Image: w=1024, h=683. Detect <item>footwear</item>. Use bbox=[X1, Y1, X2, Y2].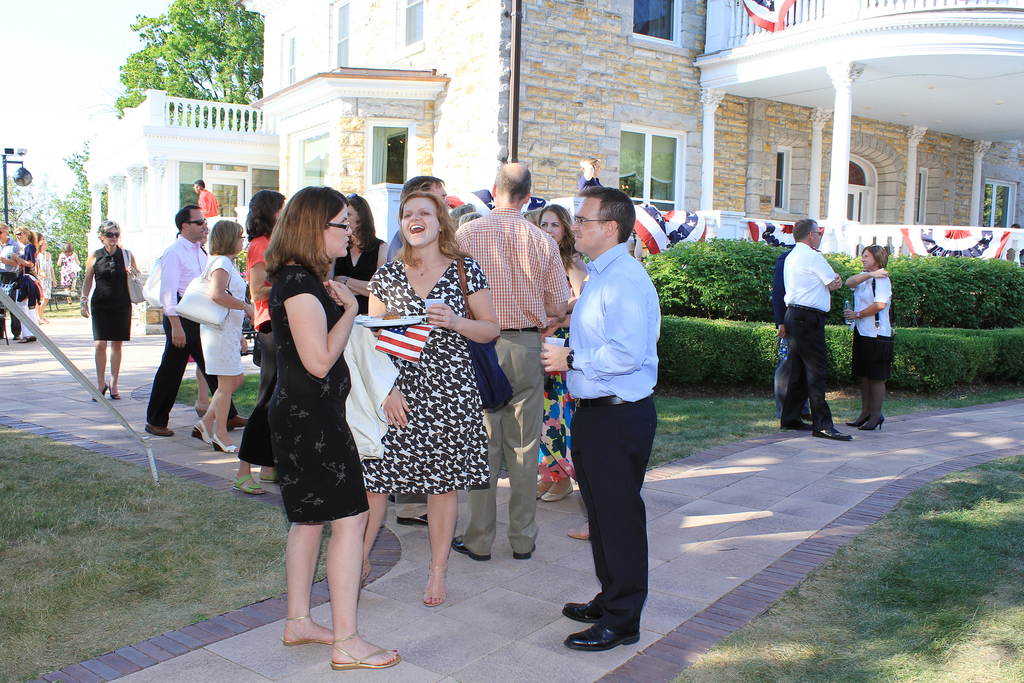
bbox=[511, 544, 536, 562].
